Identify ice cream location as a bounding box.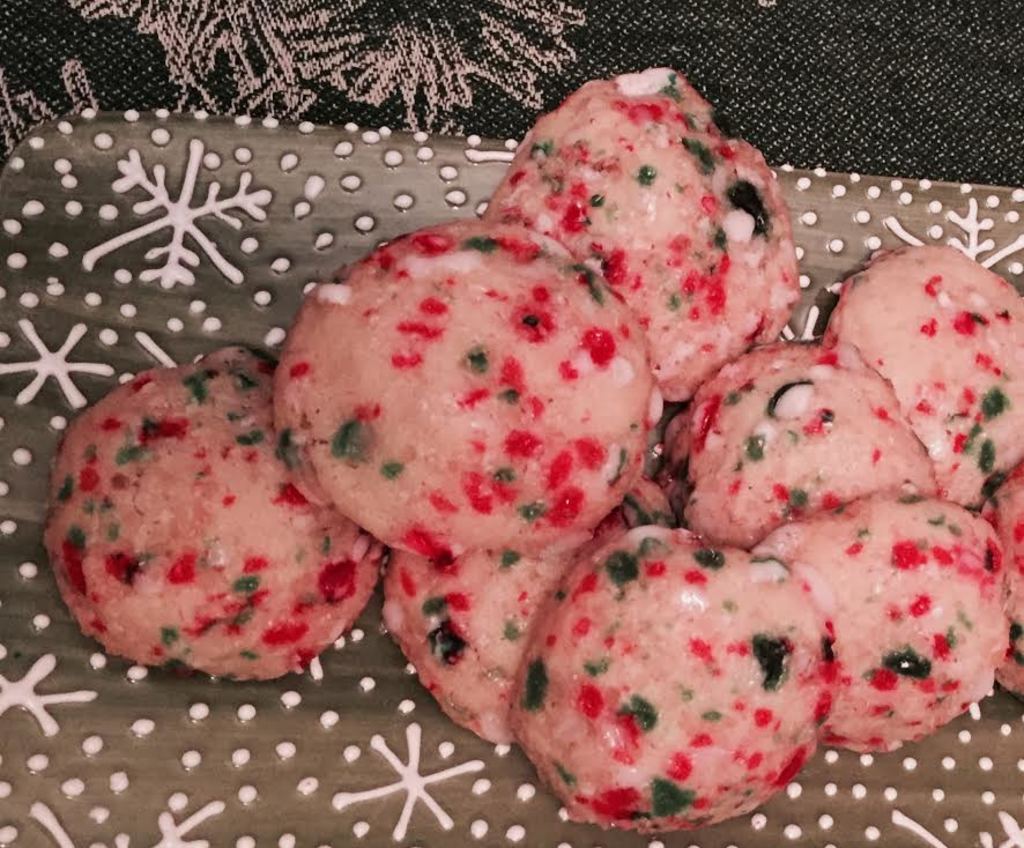
crop(43, 344, 381, 679).
